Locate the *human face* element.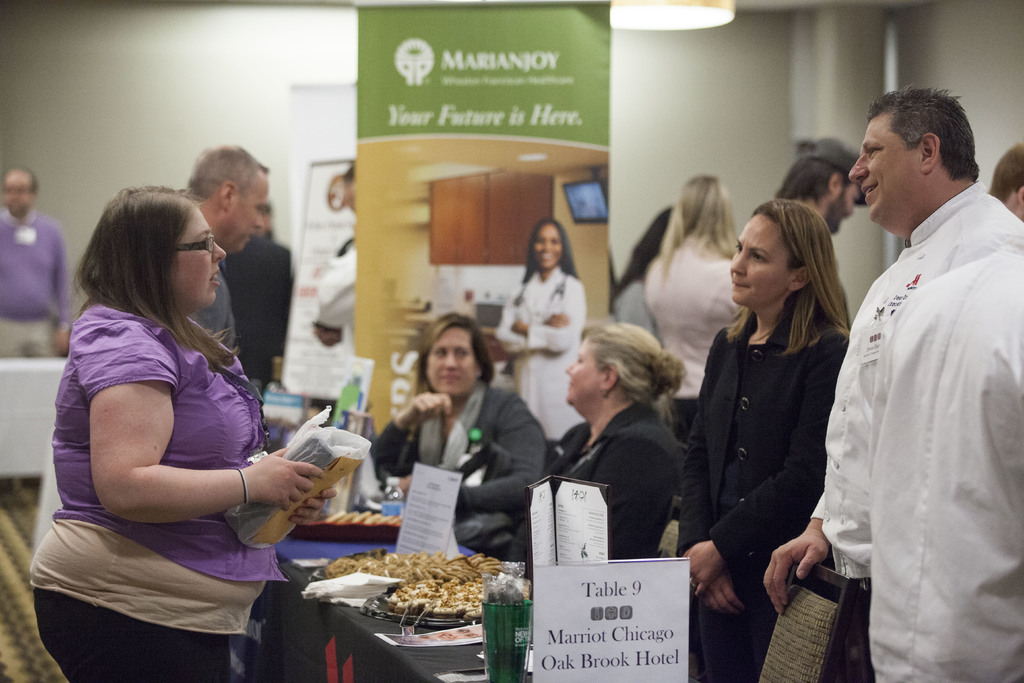
Element bbox: [216, 173, 262, 251].
